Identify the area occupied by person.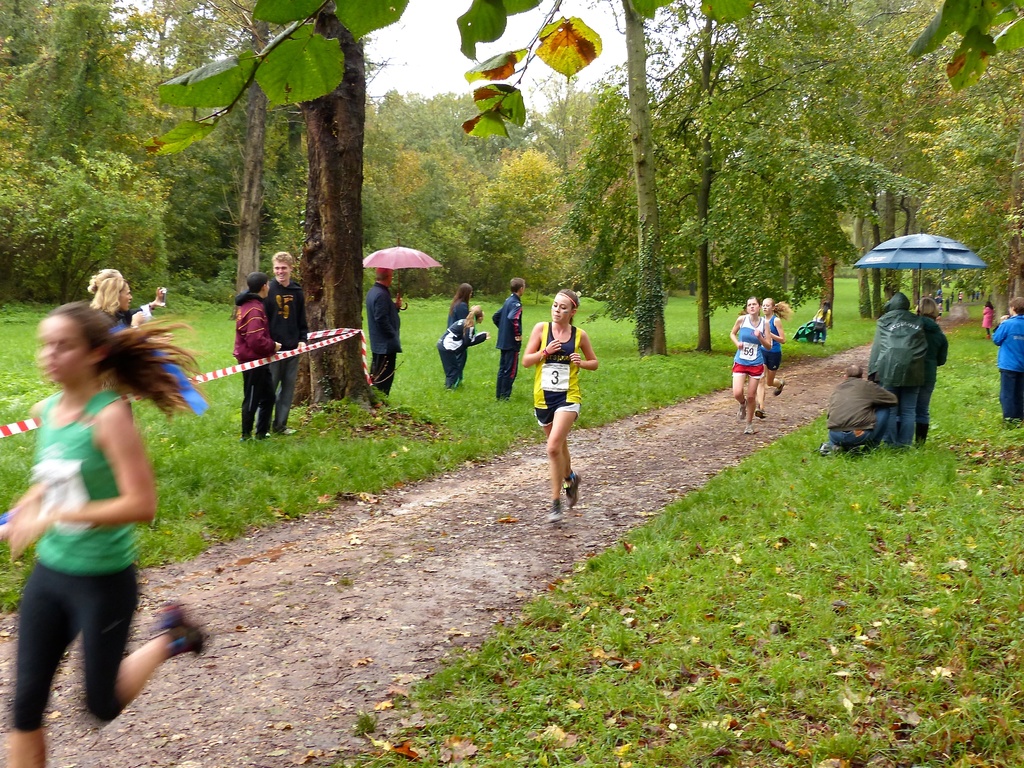
Area: (231, 274, 280, 439).
